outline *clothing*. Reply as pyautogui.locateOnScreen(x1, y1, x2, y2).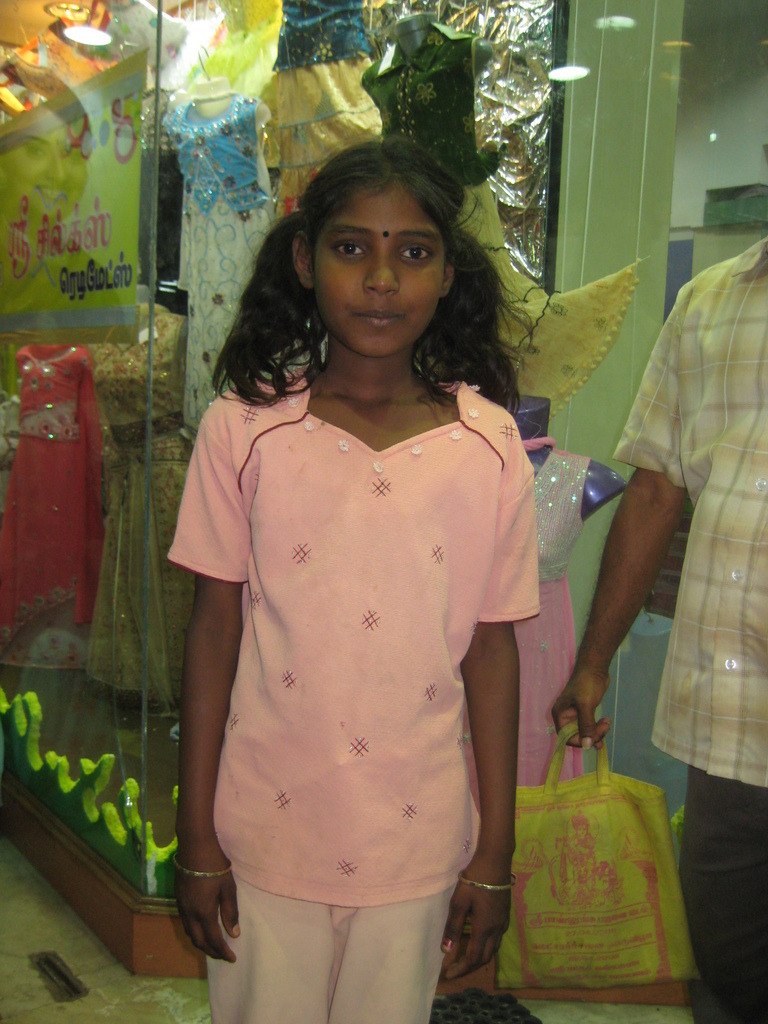
pyautogui.locateOnScreen(348, 13, 652, 419).
